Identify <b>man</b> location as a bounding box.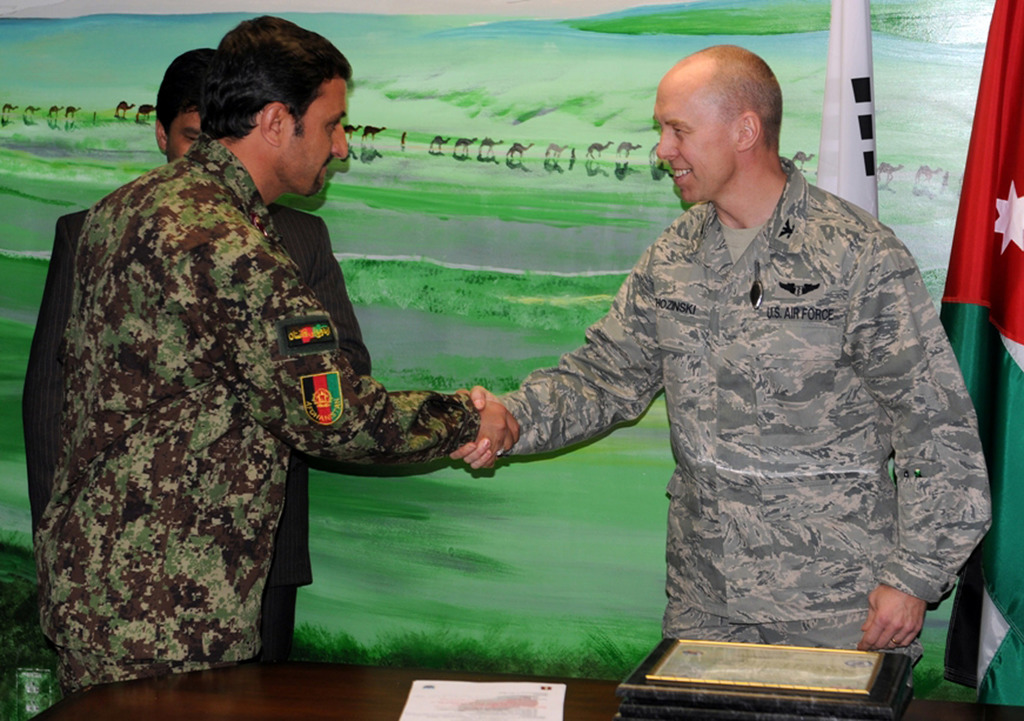
380, 55, 963, 688.
